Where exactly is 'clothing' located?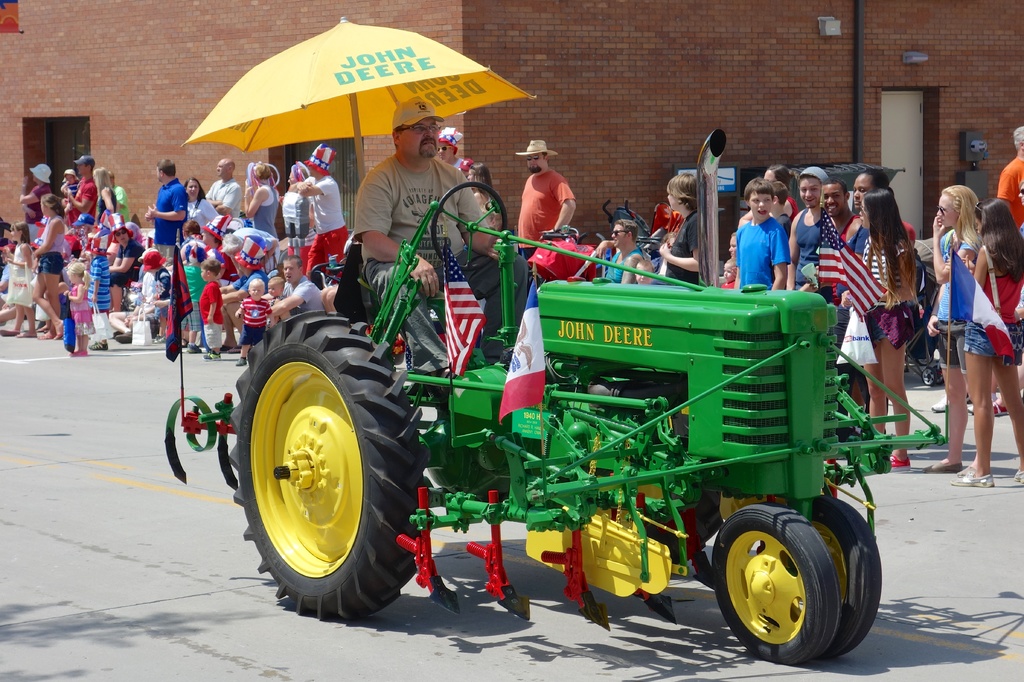
Its bounding box is (x1=856, y1=232, x2=922, y2=348).
